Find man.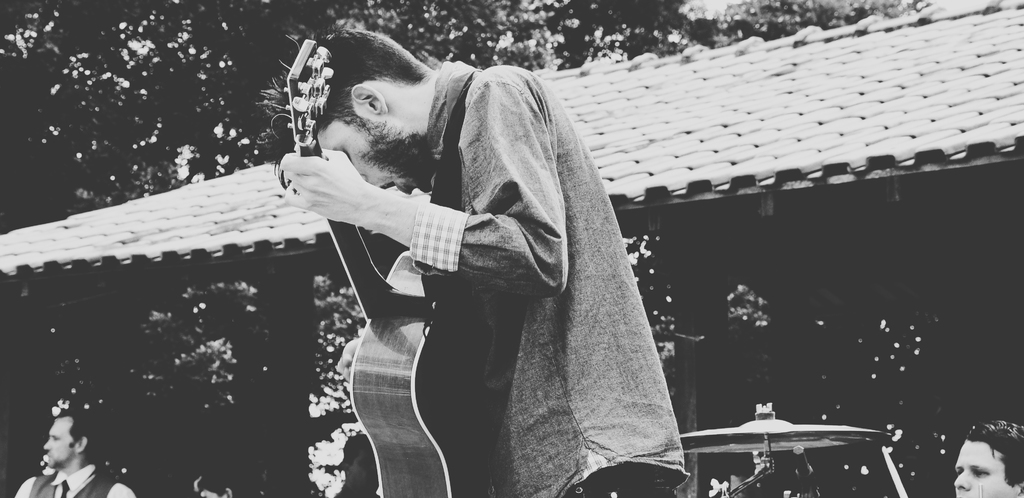
<bbox>8, 415, 132, 497</bbox>.
